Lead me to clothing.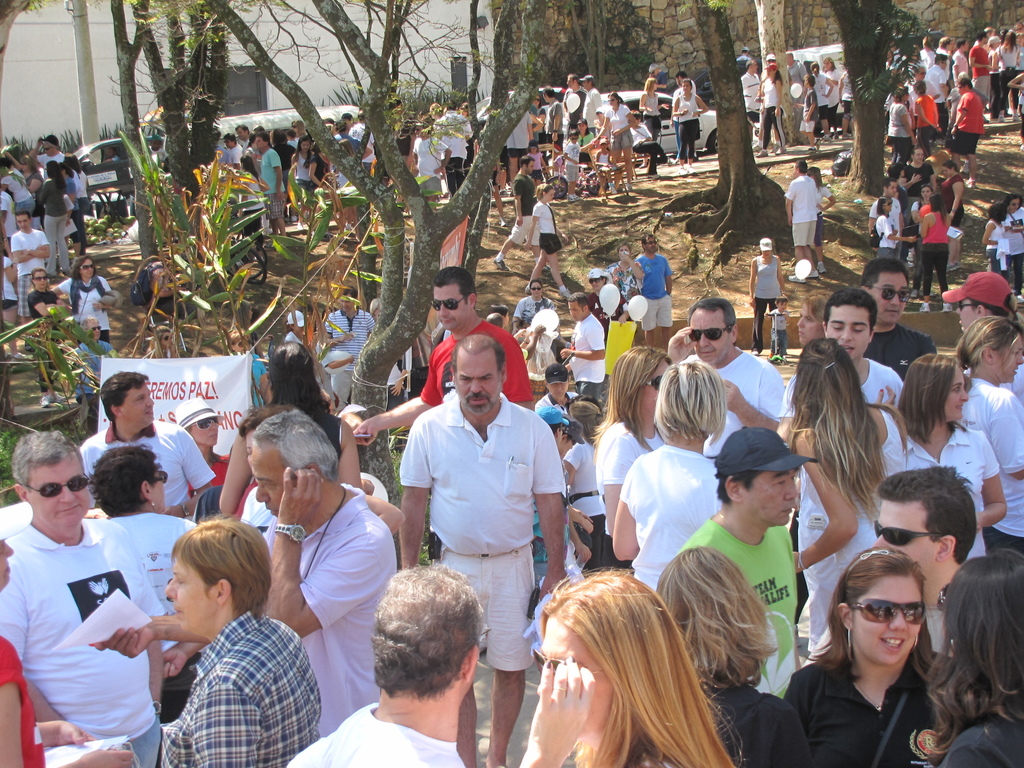
Lead to 769, 304, 785, 355.
